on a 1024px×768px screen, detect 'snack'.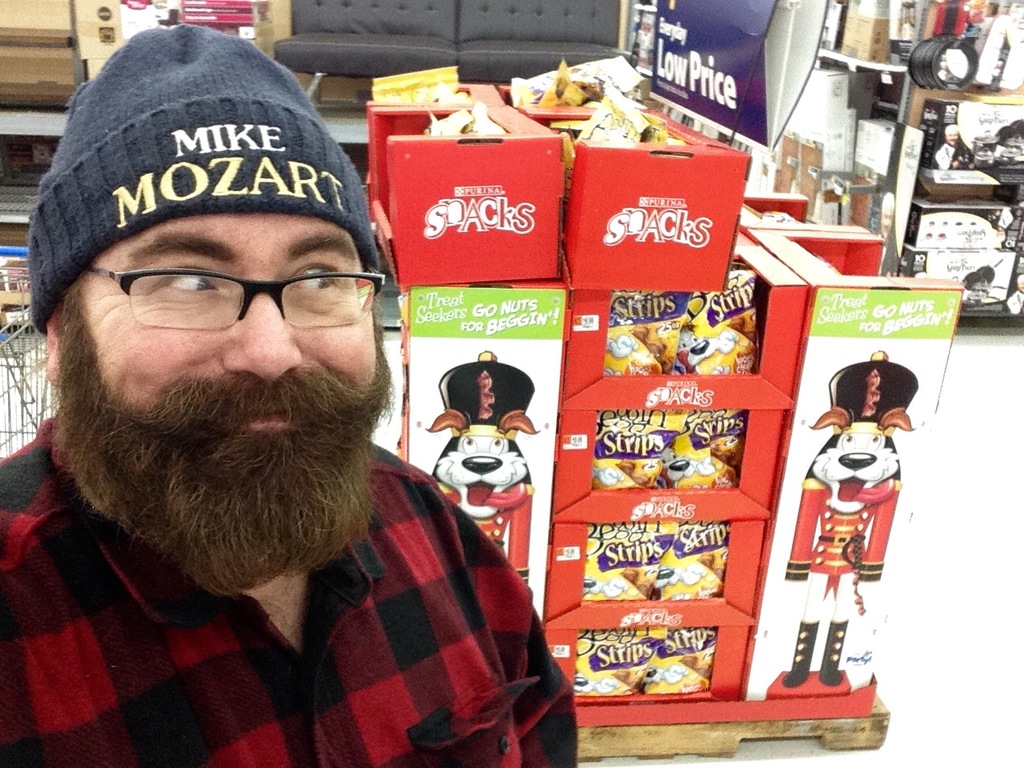
(570, 630, 664, 694).
